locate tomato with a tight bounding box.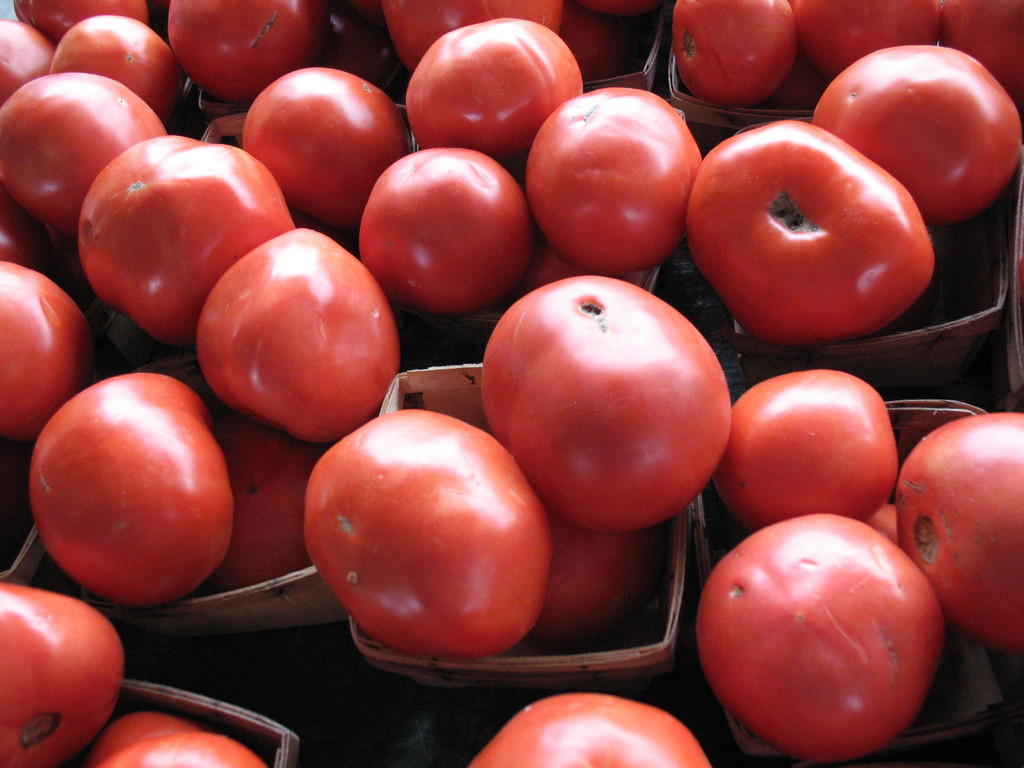
x1=214 y1=421 x2=316 y2=591.
